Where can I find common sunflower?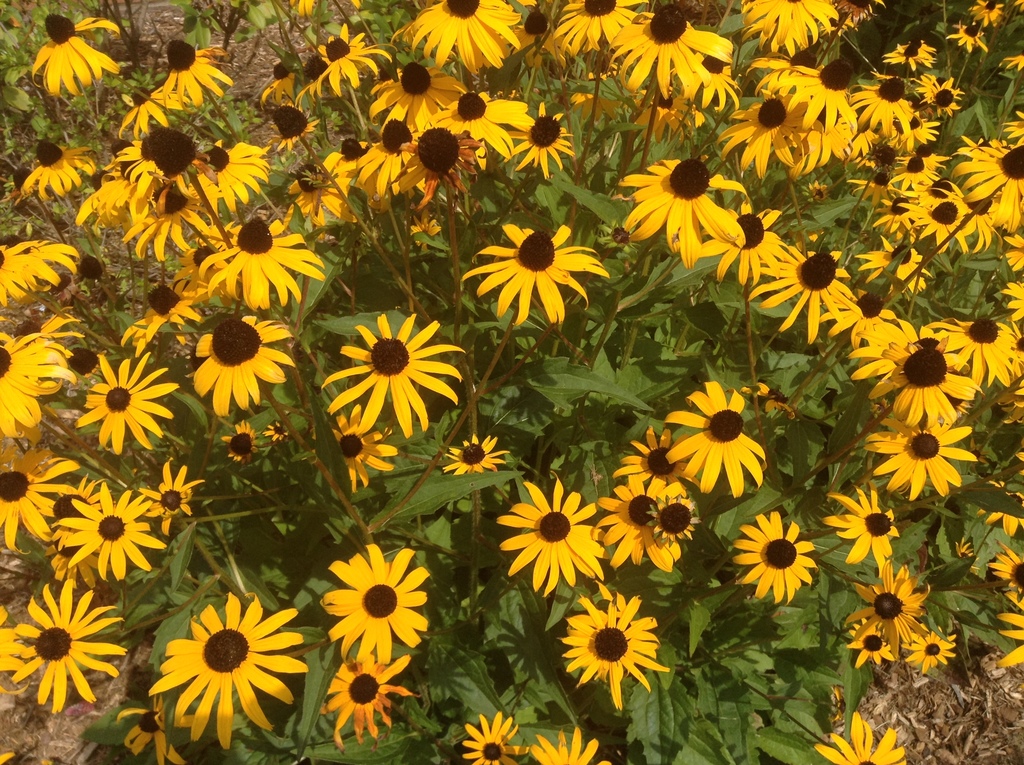
You can find it at [742, 520, 806, 601].
